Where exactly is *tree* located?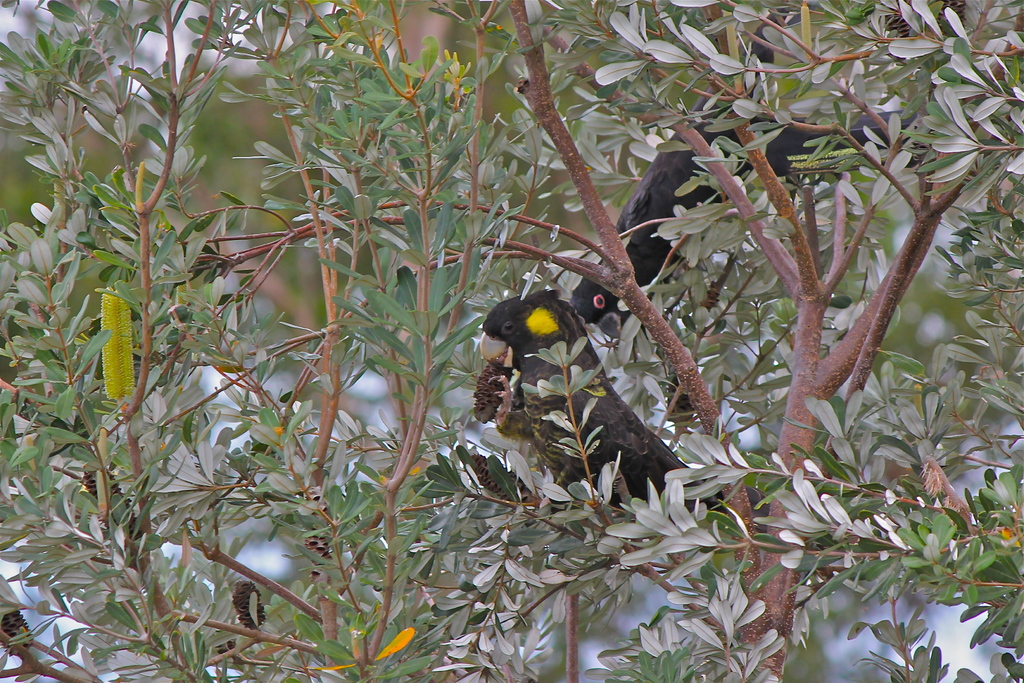
Its bounding box is bbox(0, 0, 1023, 682).
